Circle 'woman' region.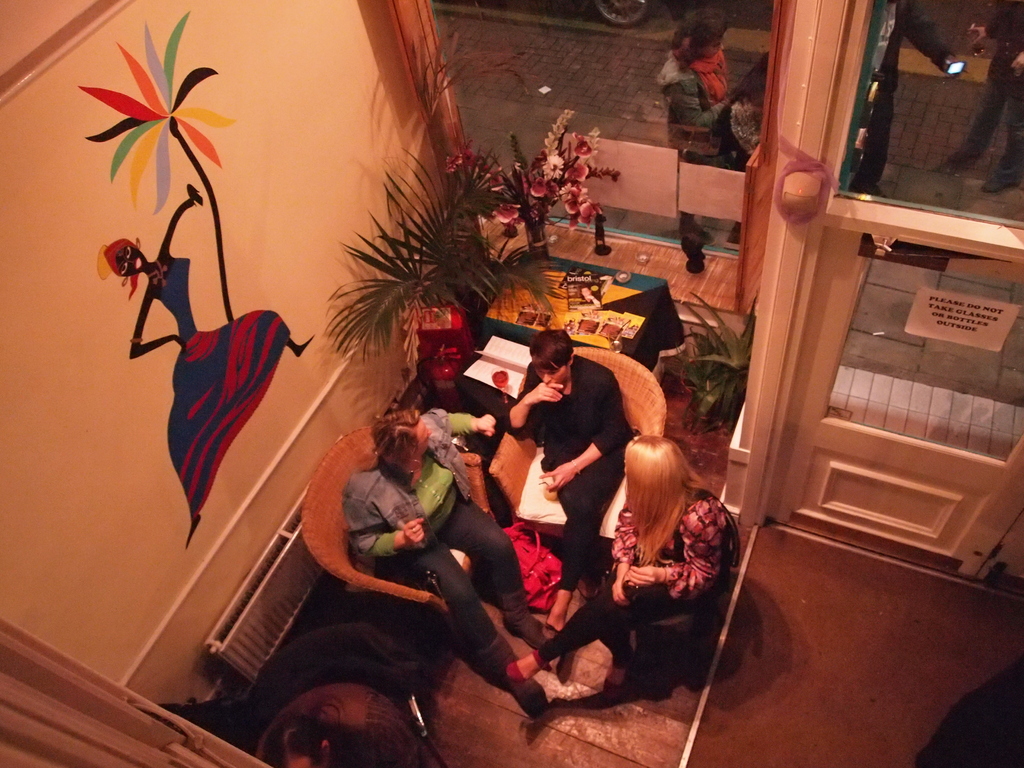
Region: (left=655, top=4, right=741, bottom=271).
